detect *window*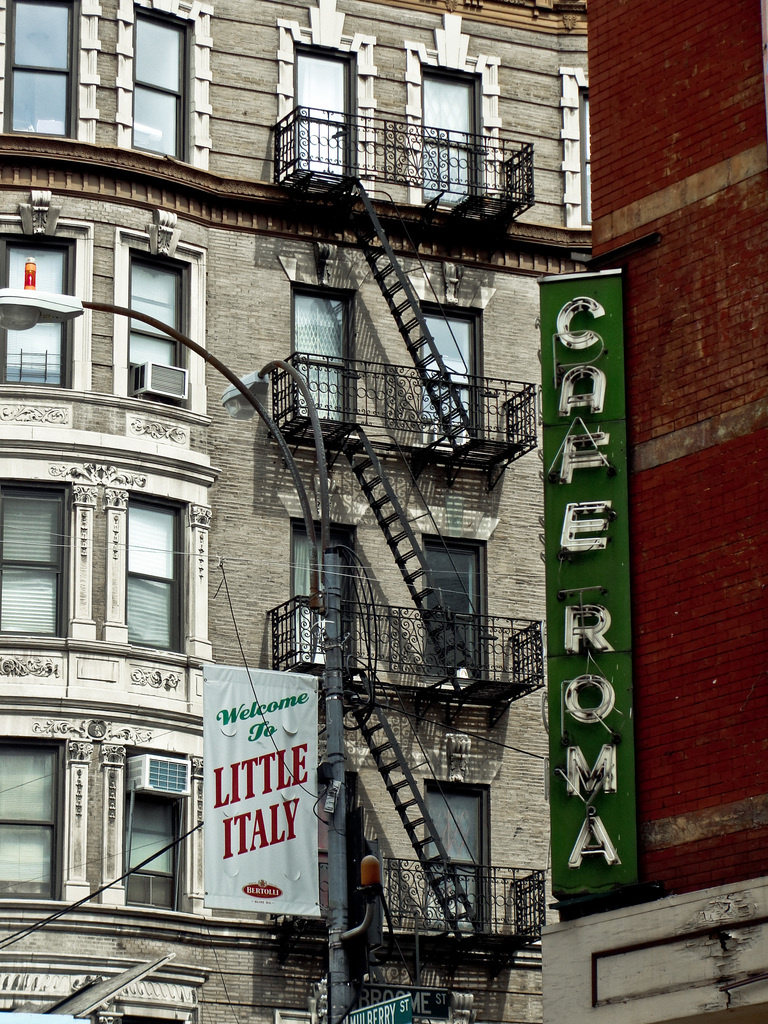
<bbox>5, 478, 72, 636</bbox>
